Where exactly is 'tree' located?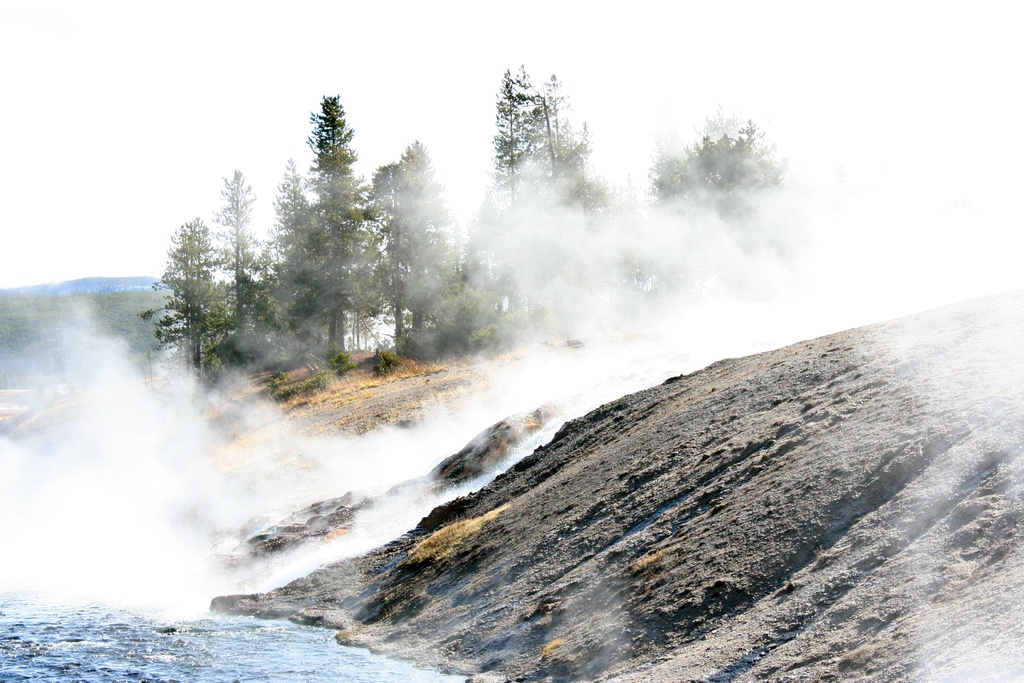
Its bounding box is [154, 179, 268, 410].
